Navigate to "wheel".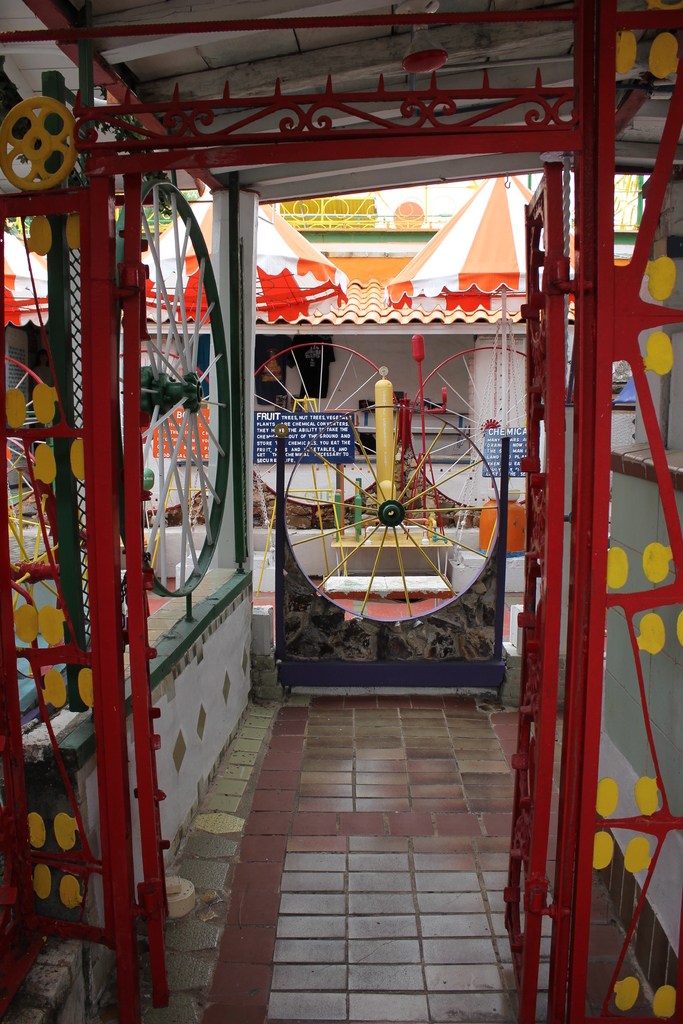
Navigation target: [x1=284, y1=406, x2=498, y2=625].
